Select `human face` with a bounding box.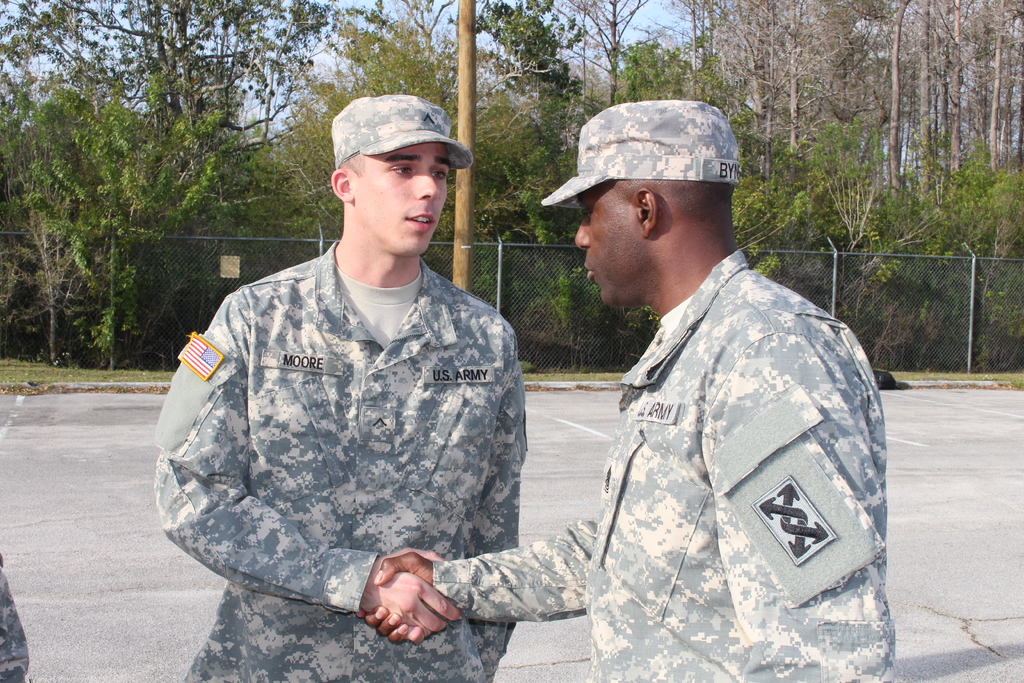
bbox=[351, 142, 452, 252].
